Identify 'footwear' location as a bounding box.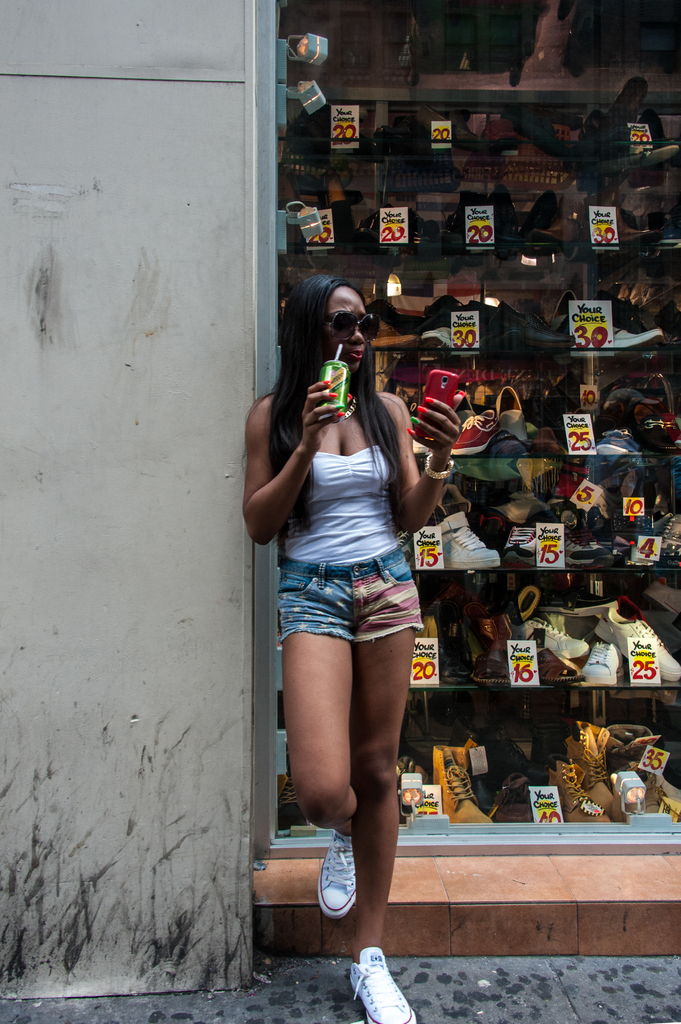
locate(596, 610, 680, 682).
